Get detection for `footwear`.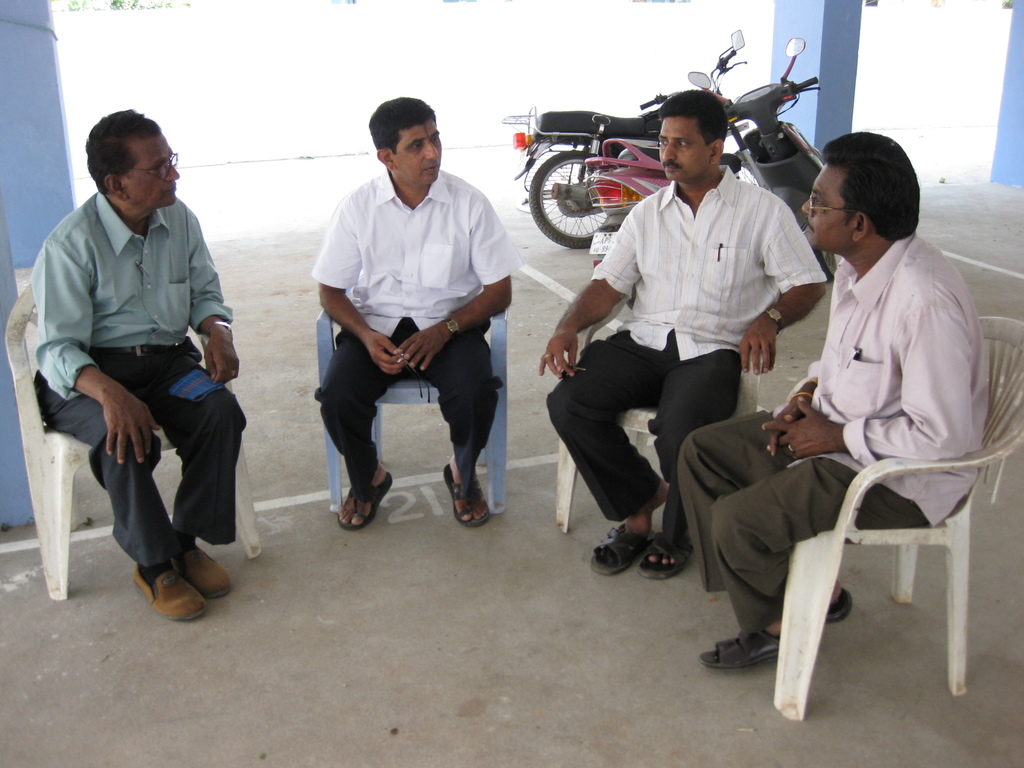
Detection: [x1=132, y1=558, x2=204, y2=619].
